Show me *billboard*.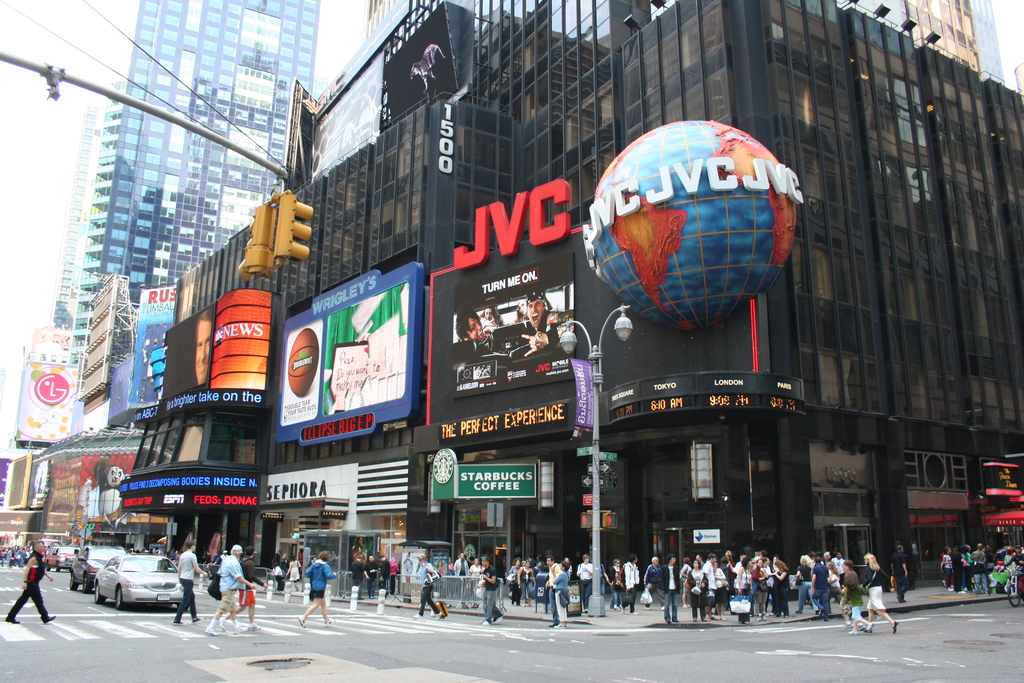
*billboard* is here: crop(20, 357, 77, 446).
